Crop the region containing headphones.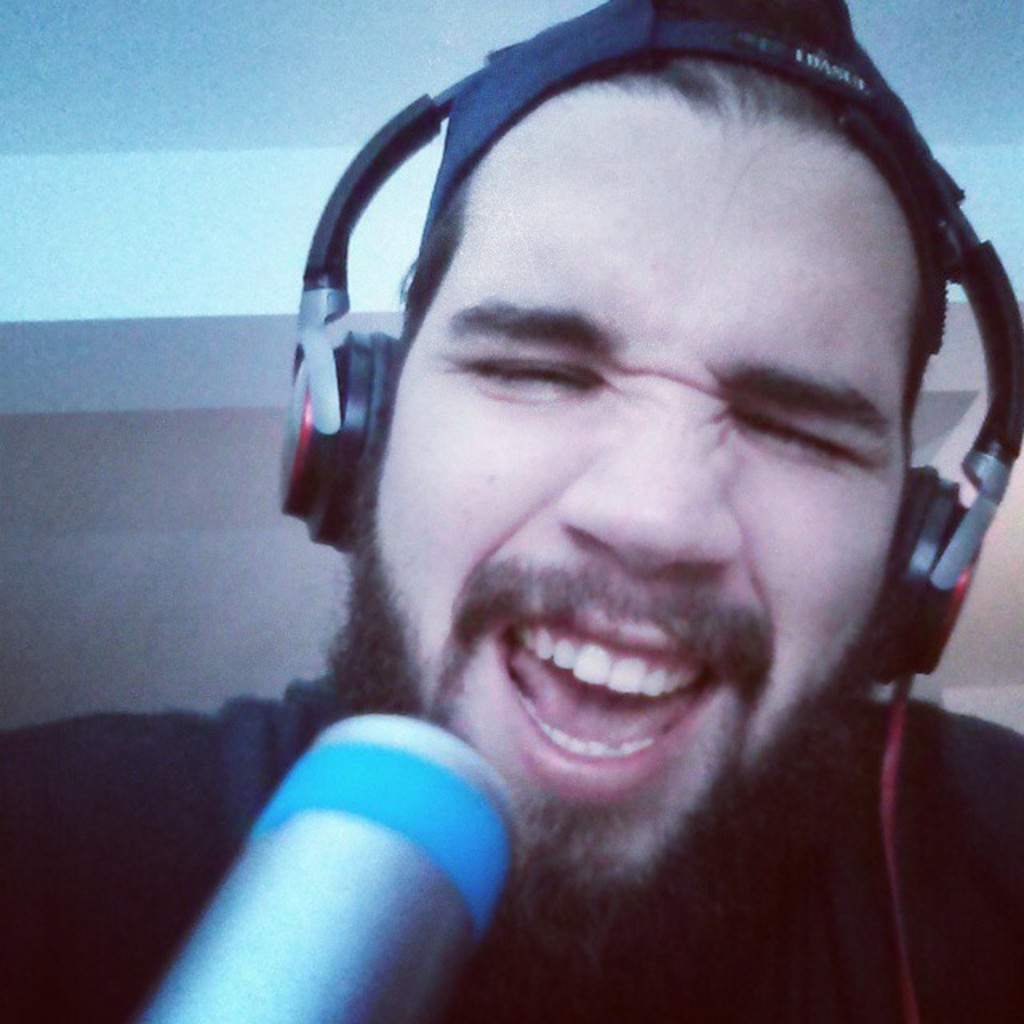
Crop region: BBox(296, 0, 955, 672).
